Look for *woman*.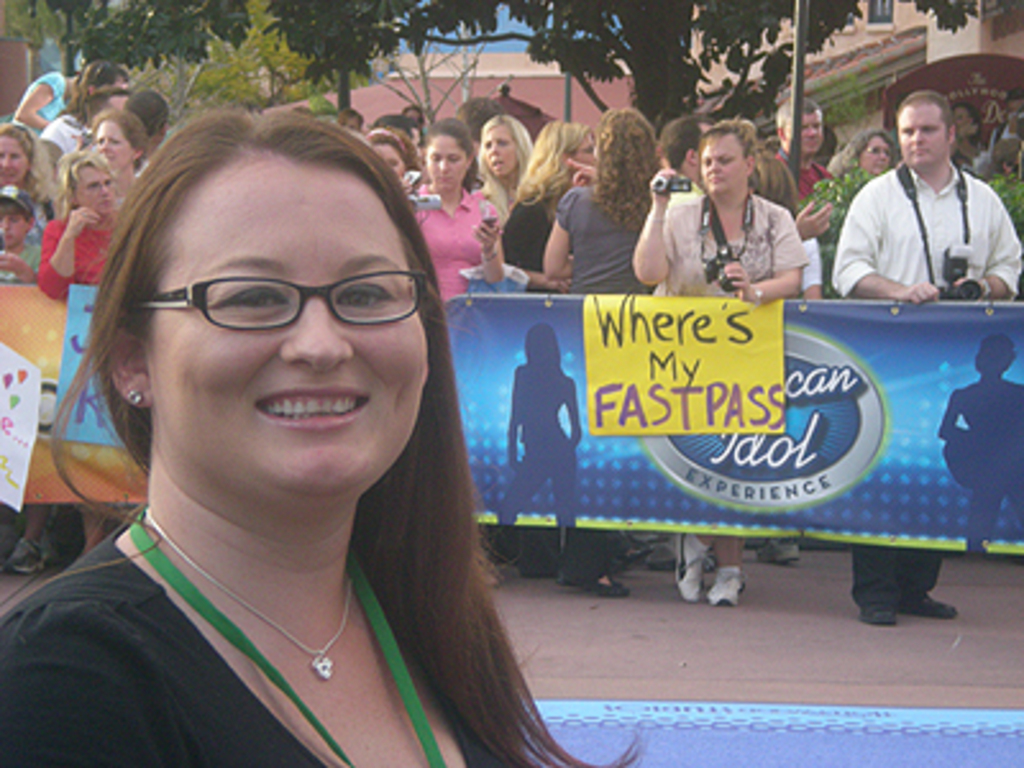
Found: {"left": 13, "top": 100, "right": 594, "bottom": 758}.
